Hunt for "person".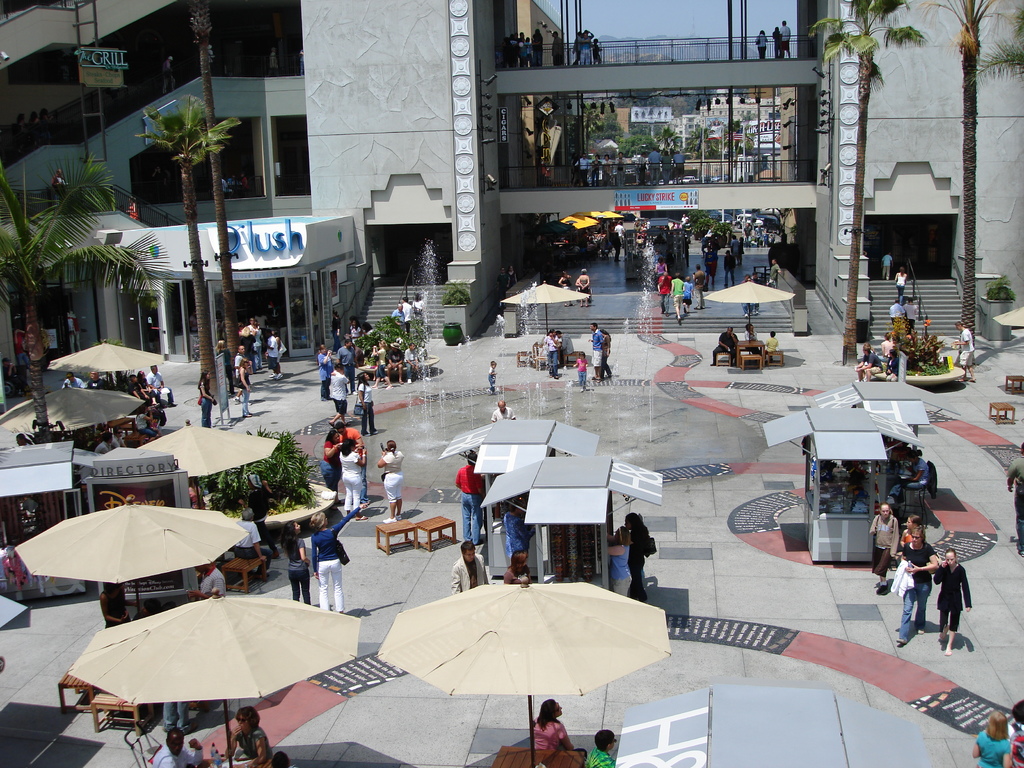
Hunted down at <box>182,559,220,598</box>.
